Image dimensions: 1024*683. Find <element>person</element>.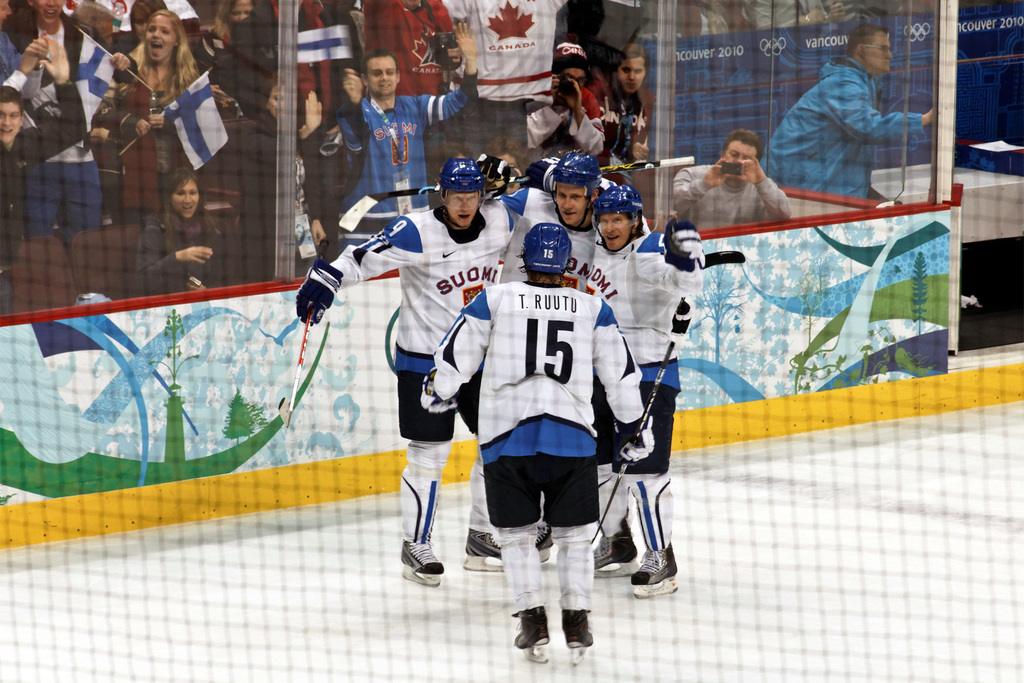
<bbox>479, 156, 598, 561</bbox>.
